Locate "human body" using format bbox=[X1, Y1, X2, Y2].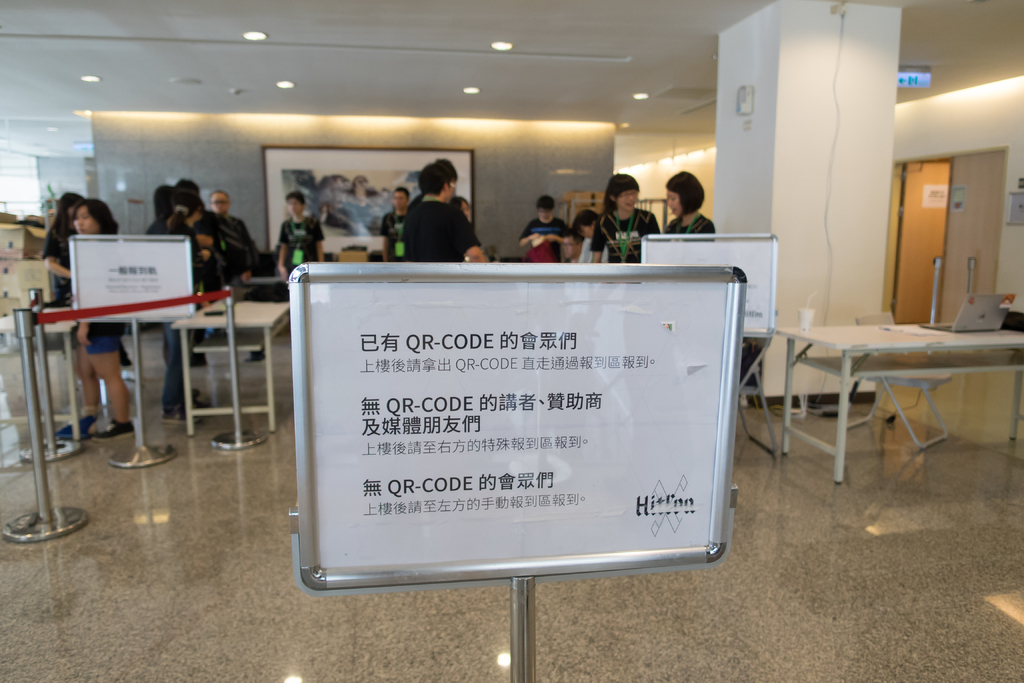
bbox=[273, 190, 323, 290].
